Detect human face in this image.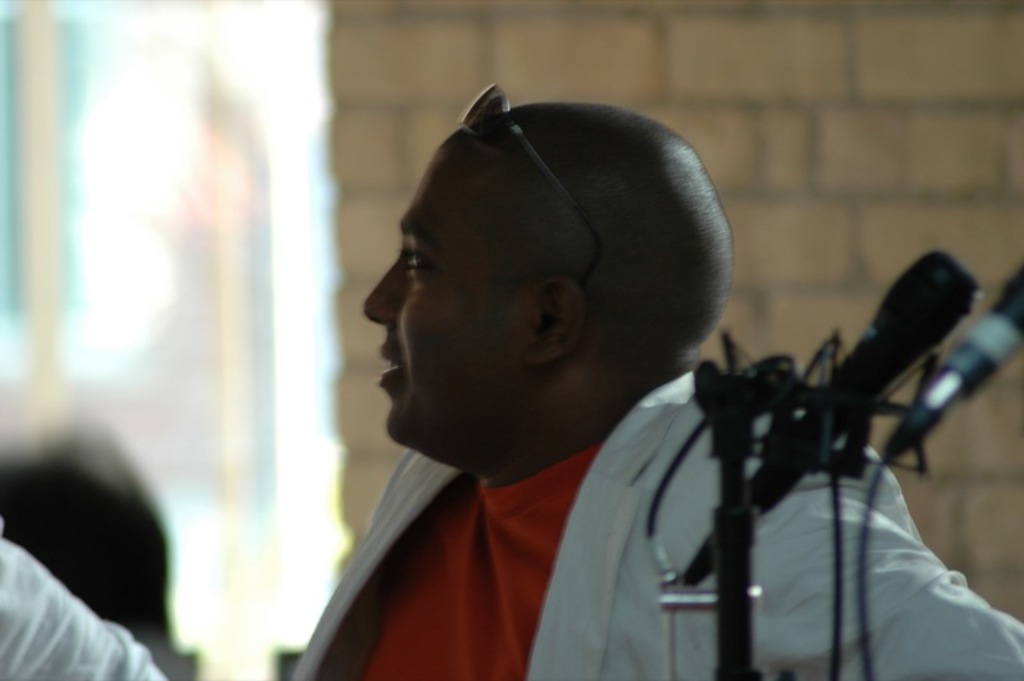
Detection: 358,148,521,445.
